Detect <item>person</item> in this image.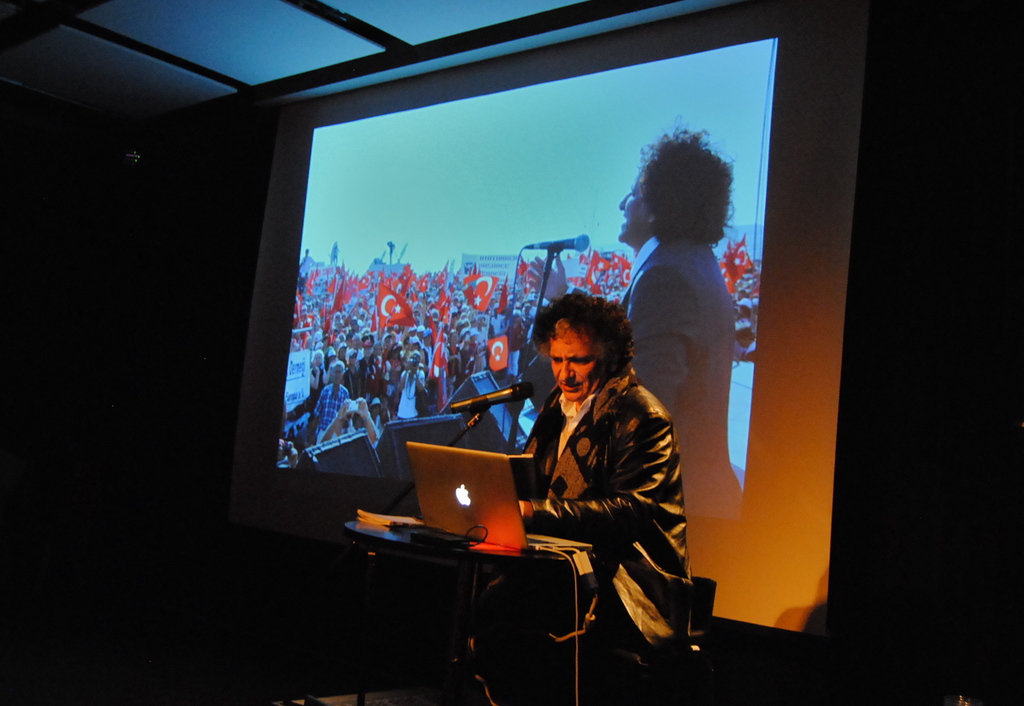
Detection: {"left": 472, "top": 262, "right": 688, "bottom": 647}.
